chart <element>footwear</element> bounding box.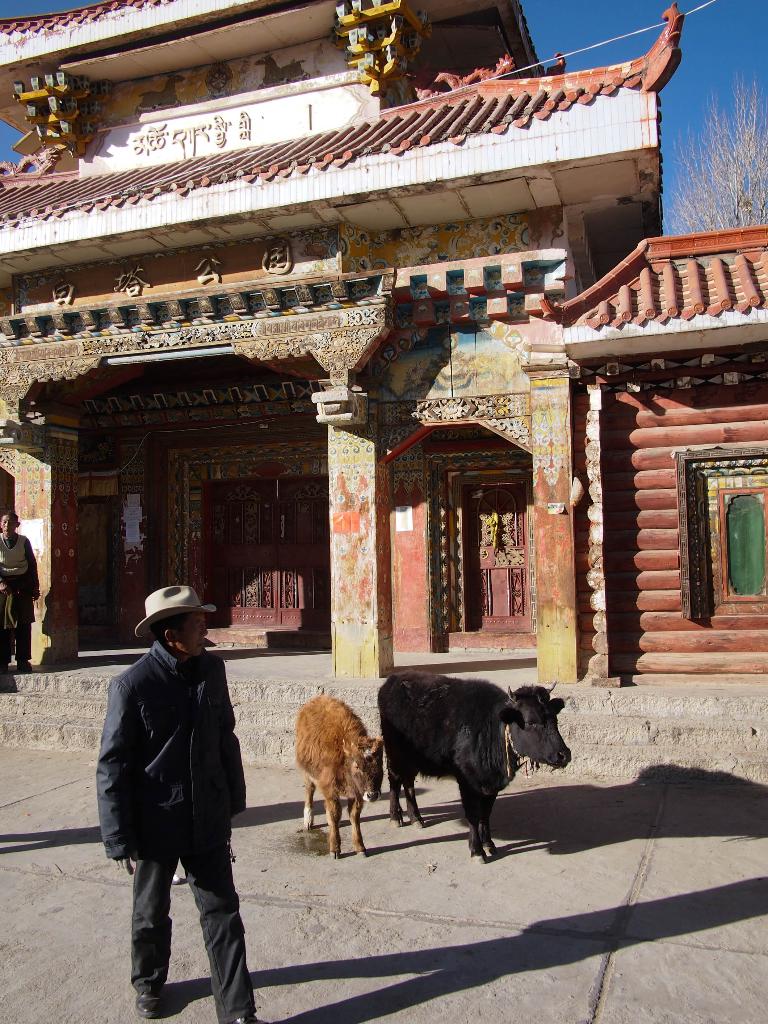
Charted: [x1=228, y1=1015, x2=269, y2=1023].
